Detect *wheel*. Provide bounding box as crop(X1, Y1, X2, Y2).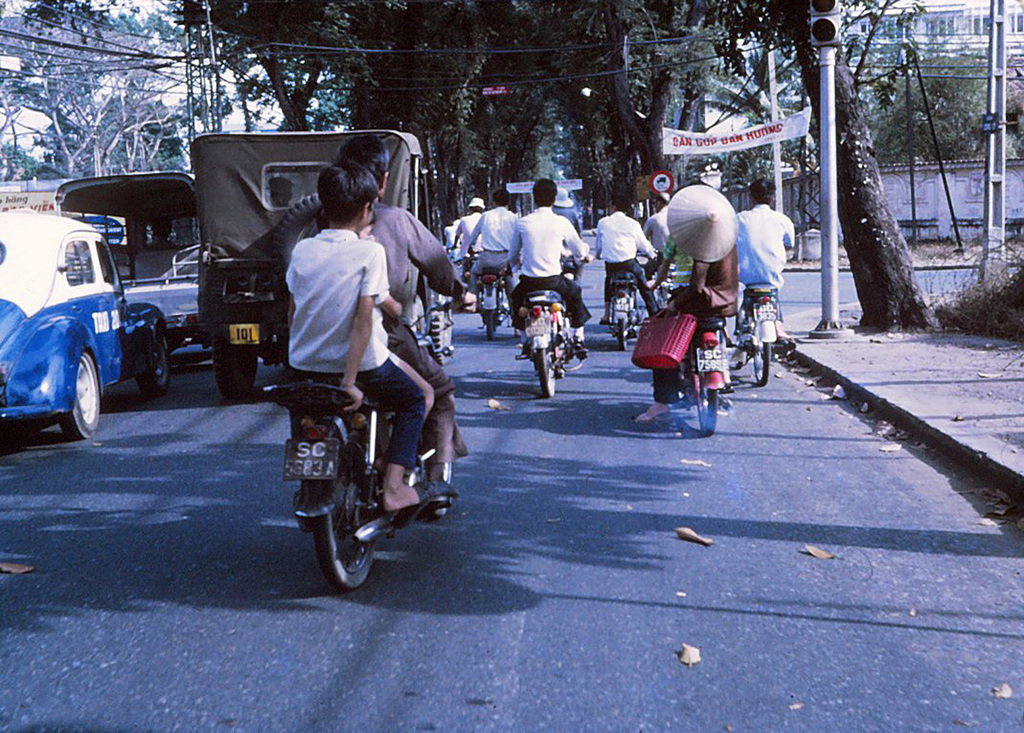
crop(58, 356, 102, 440).
